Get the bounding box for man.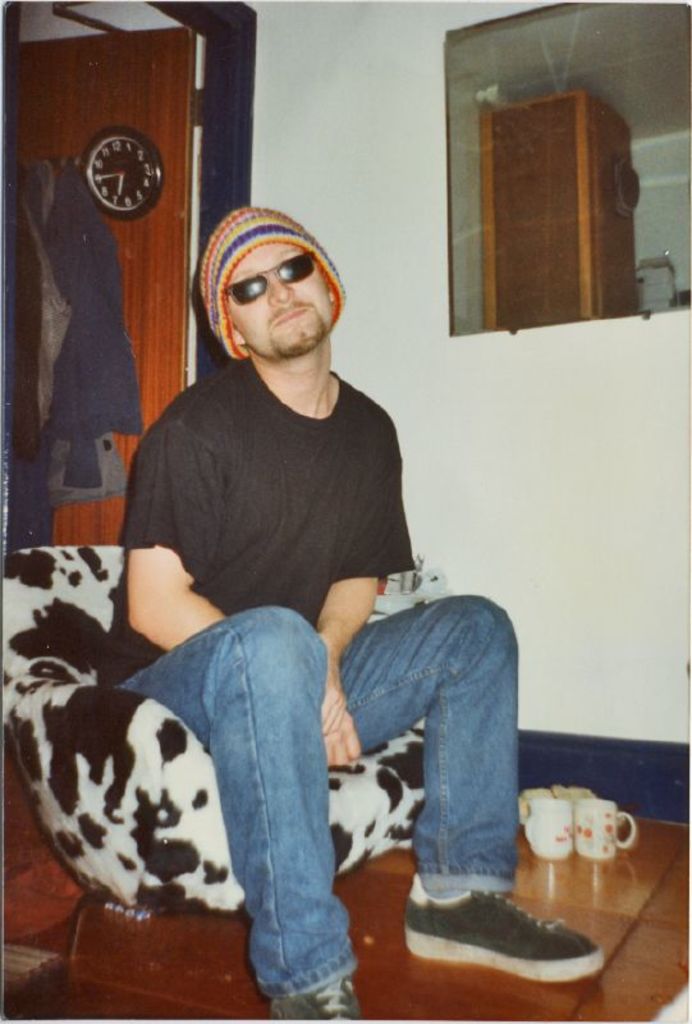
[x1=90, y1=186, x2=611, y2=1023].
